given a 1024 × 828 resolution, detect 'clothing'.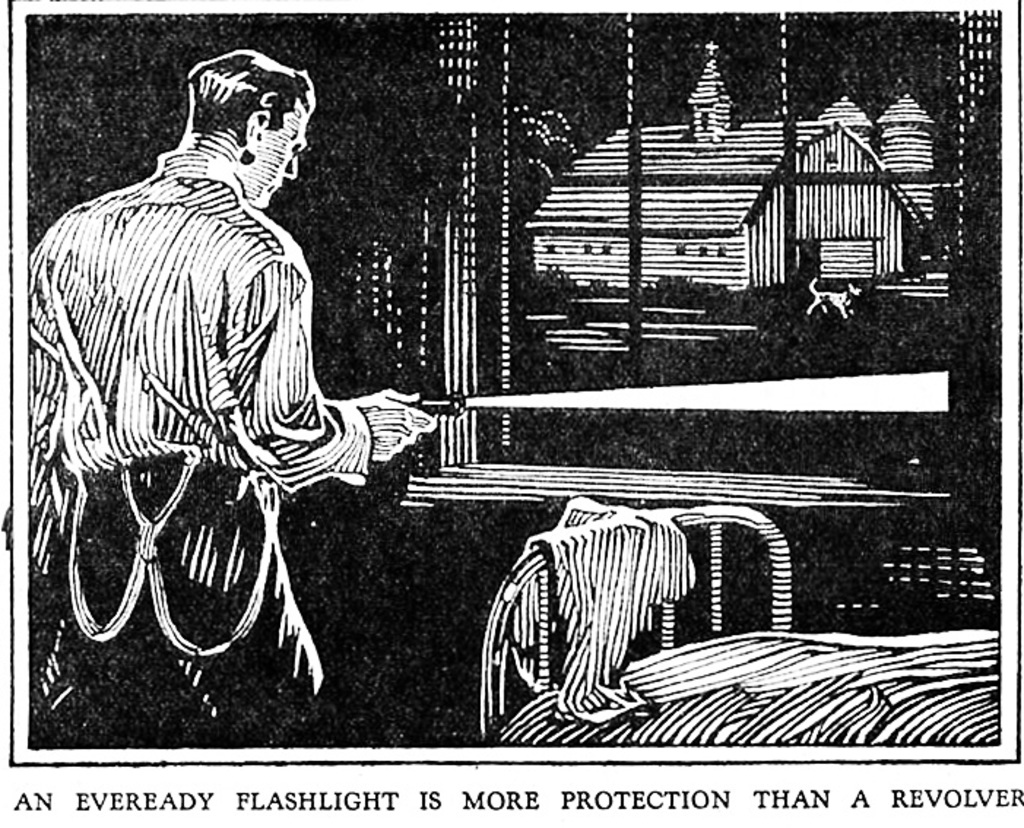
x1=45 y1=114 x2=428 y2=682.
